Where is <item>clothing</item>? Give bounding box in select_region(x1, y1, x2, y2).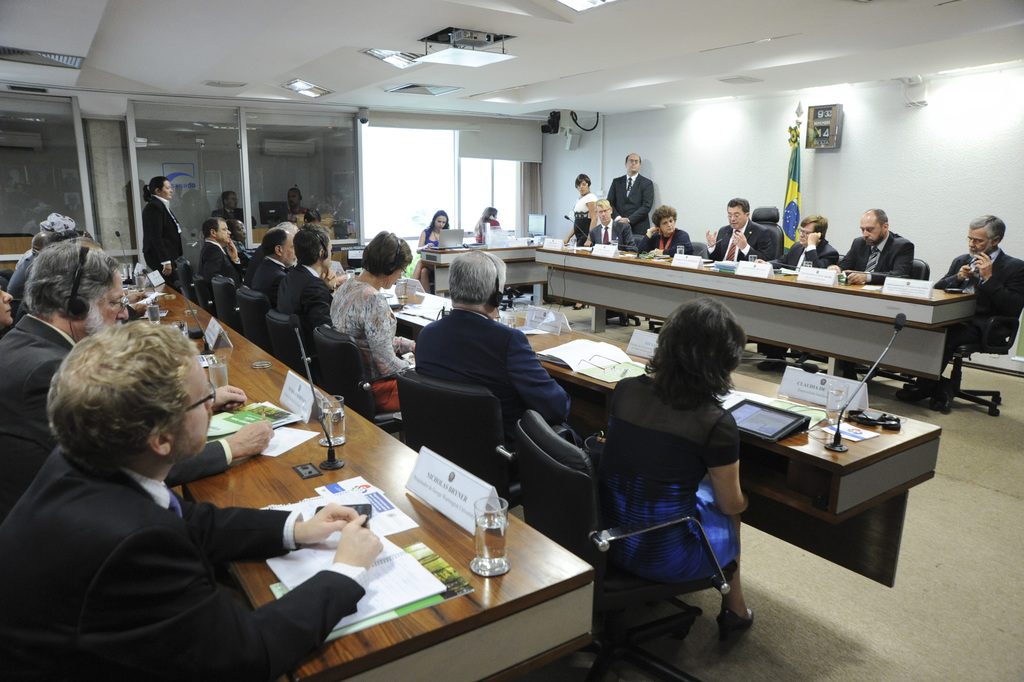
select_region(272, 206, 321, 228).
